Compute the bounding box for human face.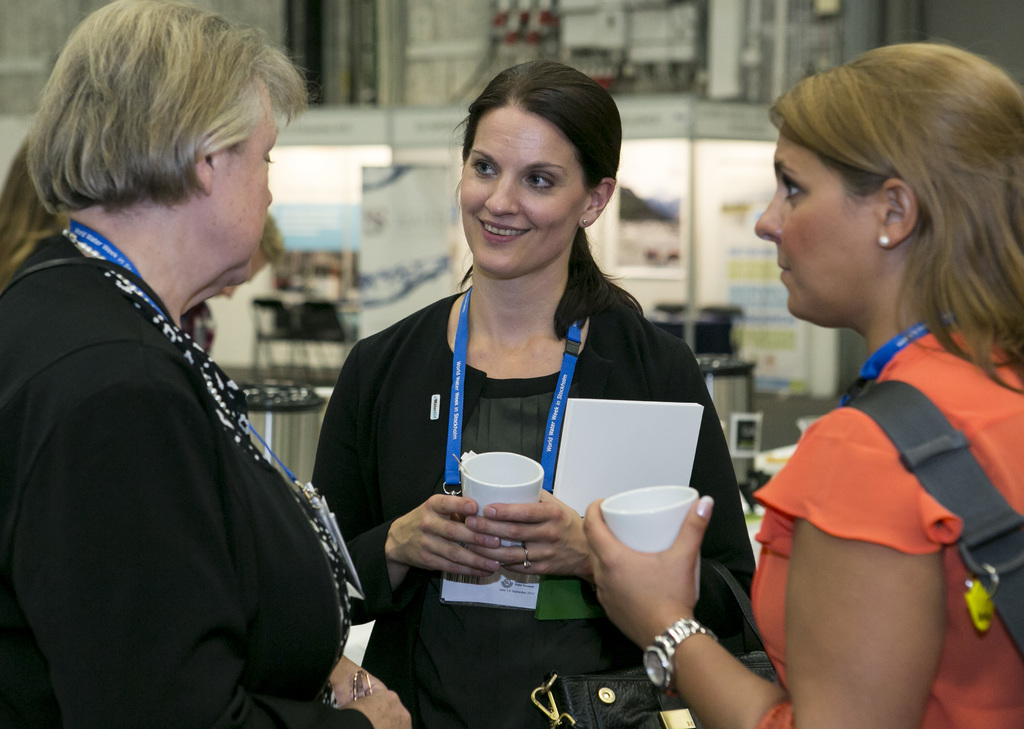
454,102,590,275.
